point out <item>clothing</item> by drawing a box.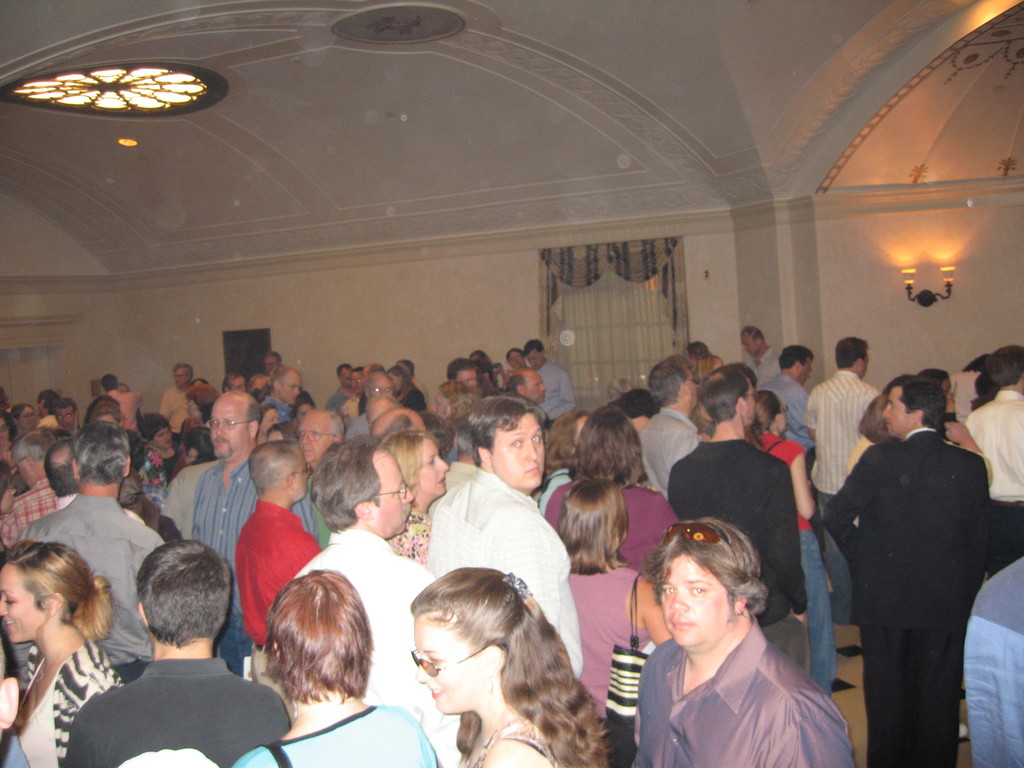
(left=636, top=616, right=849, bottom=767).
